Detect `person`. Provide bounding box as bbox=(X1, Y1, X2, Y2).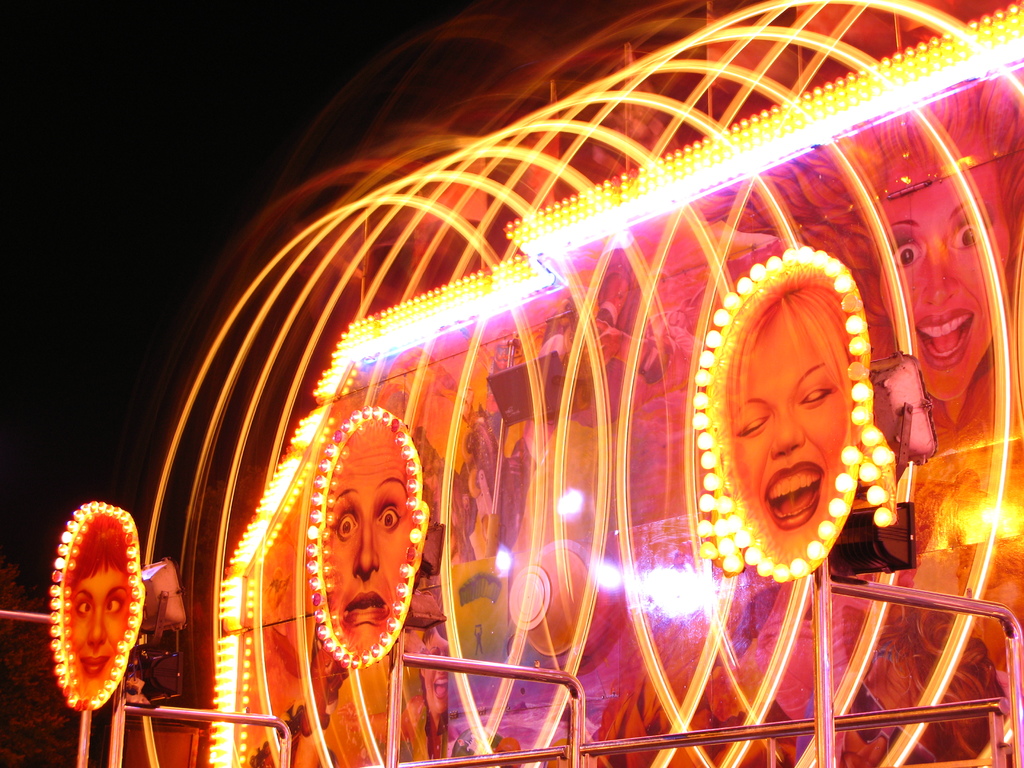
bbox=(693, 67, 1023, 452).
